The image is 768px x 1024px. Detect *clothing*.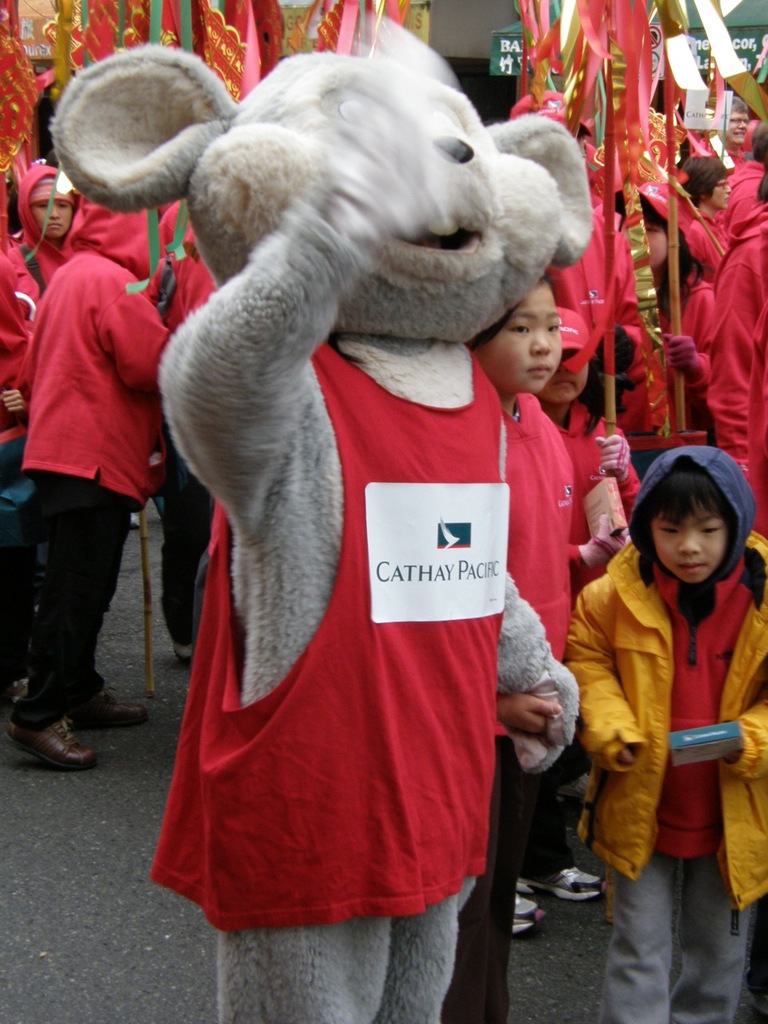
Detection: pyautogui.locateOnScreen(542, 193, 635, 381).
